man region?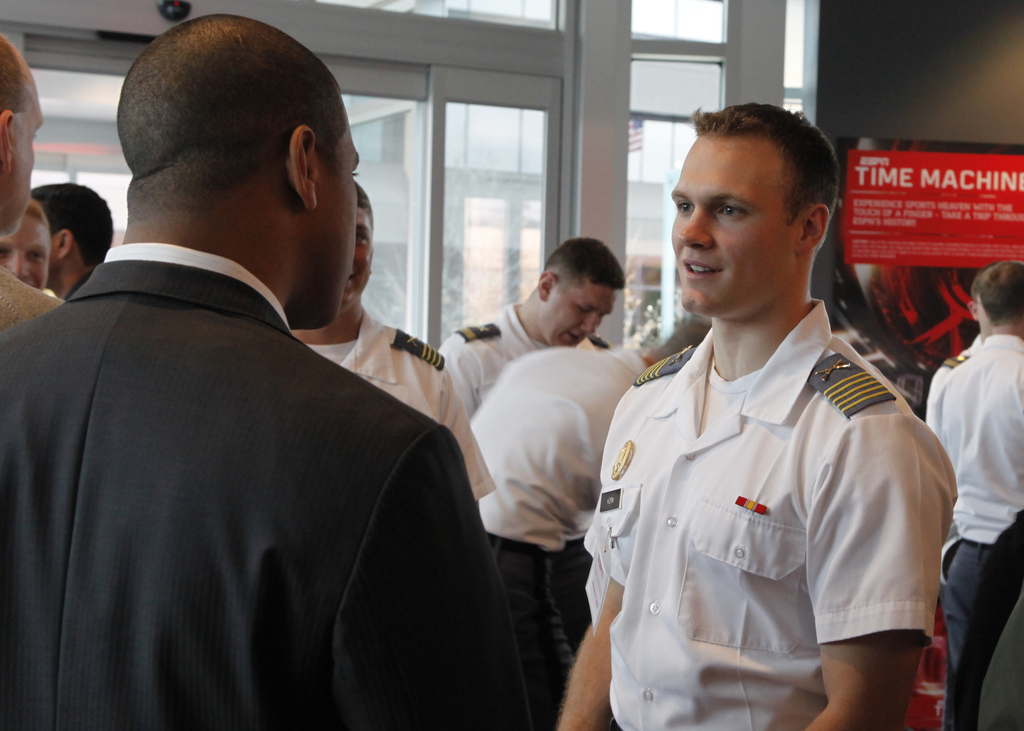
(0,196,52,289)
